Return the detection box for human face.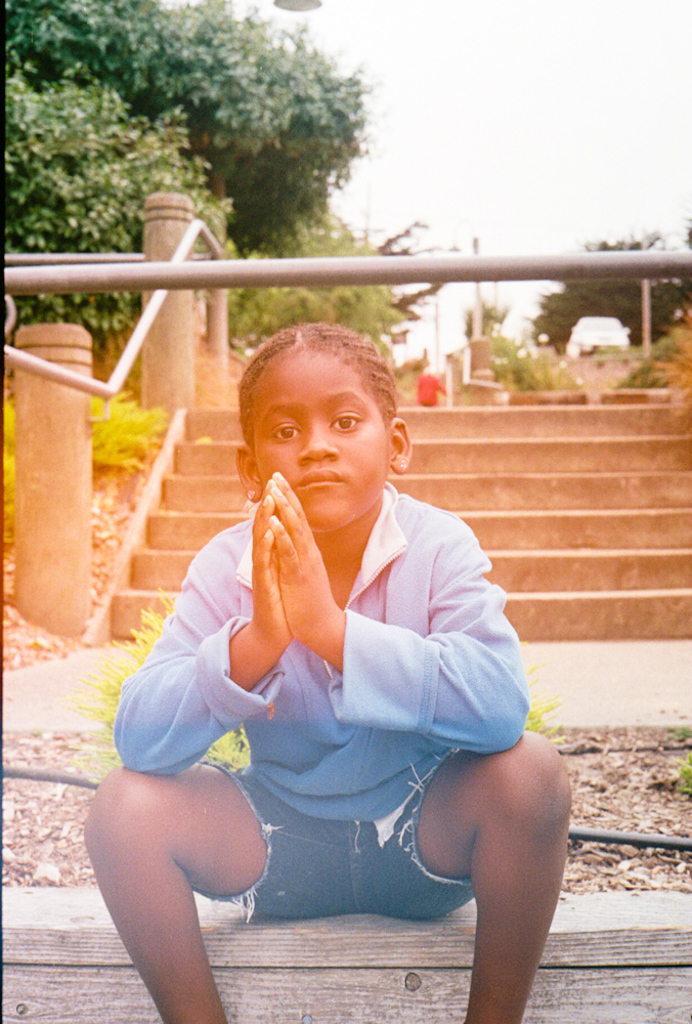
detection(246, 350, 395, 537).
